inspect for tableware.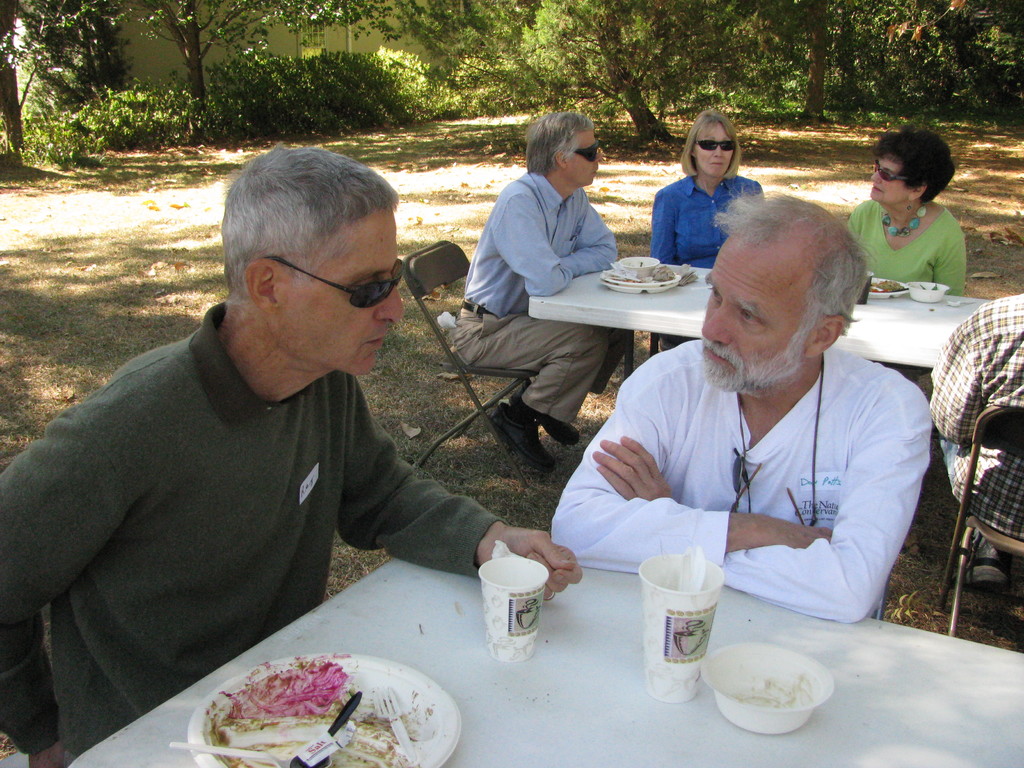
Inspection: (181,645,464,767).
